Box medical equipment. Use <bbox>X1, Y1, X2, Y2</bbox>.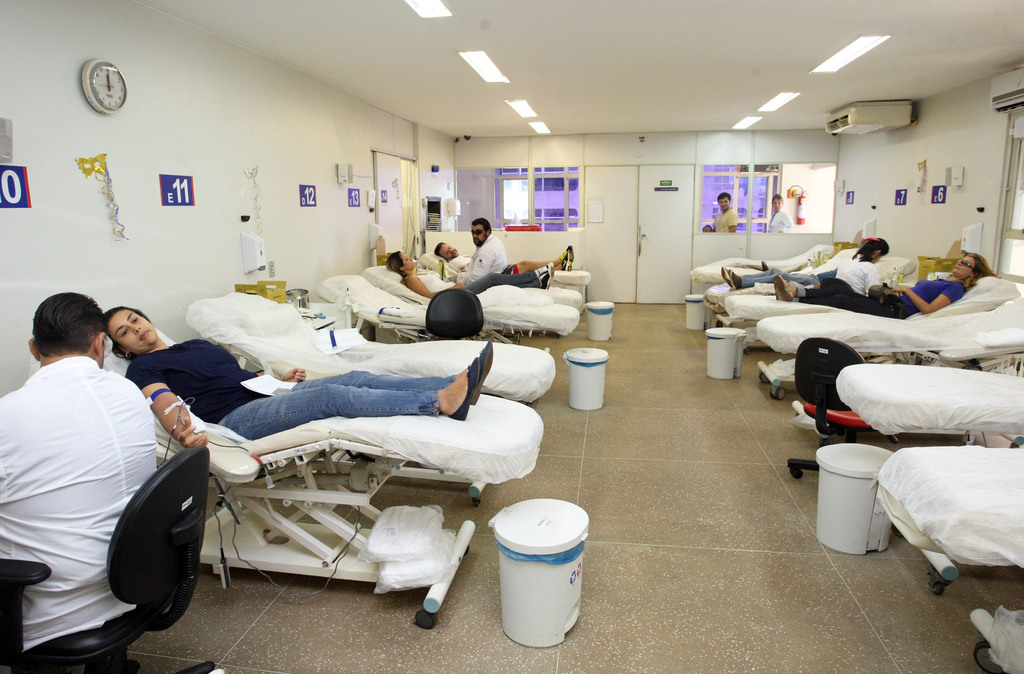
<bbox>723, 256, 918, 351</bbox>.
